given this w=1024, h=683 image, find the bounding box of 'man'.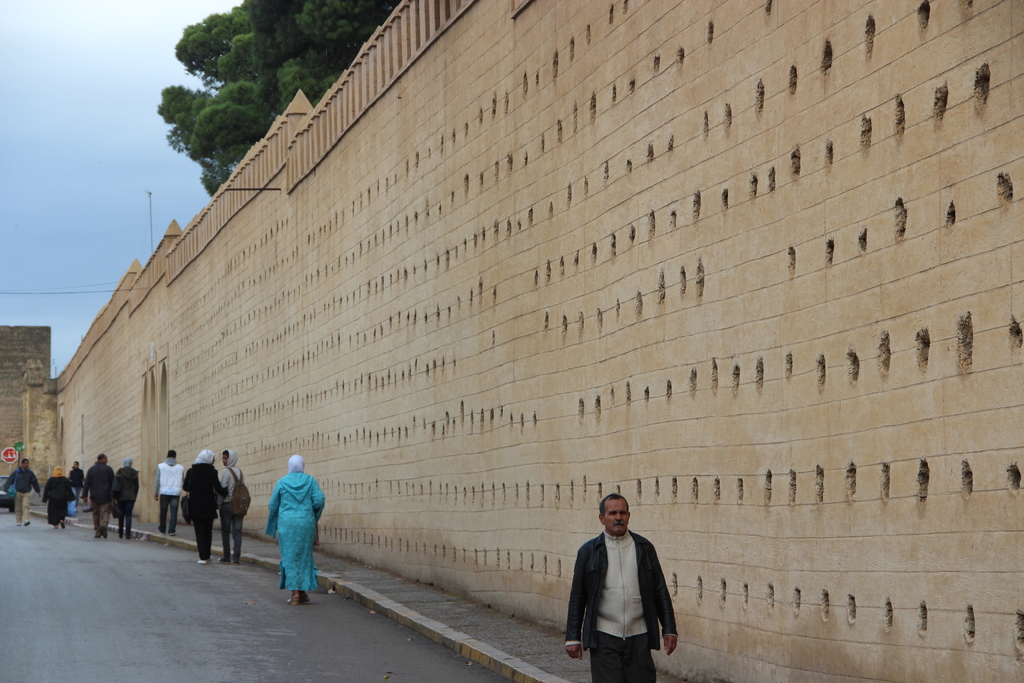
81,454,113,539.
